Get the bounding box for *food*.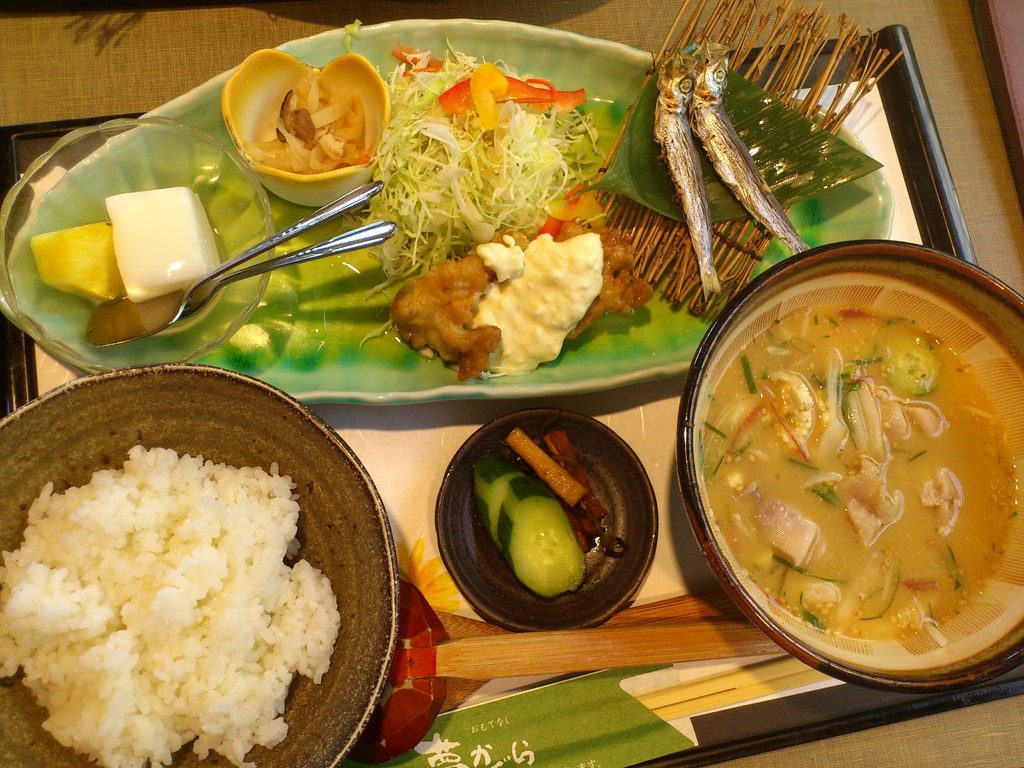
bbox(570, 228, 655, 342).
